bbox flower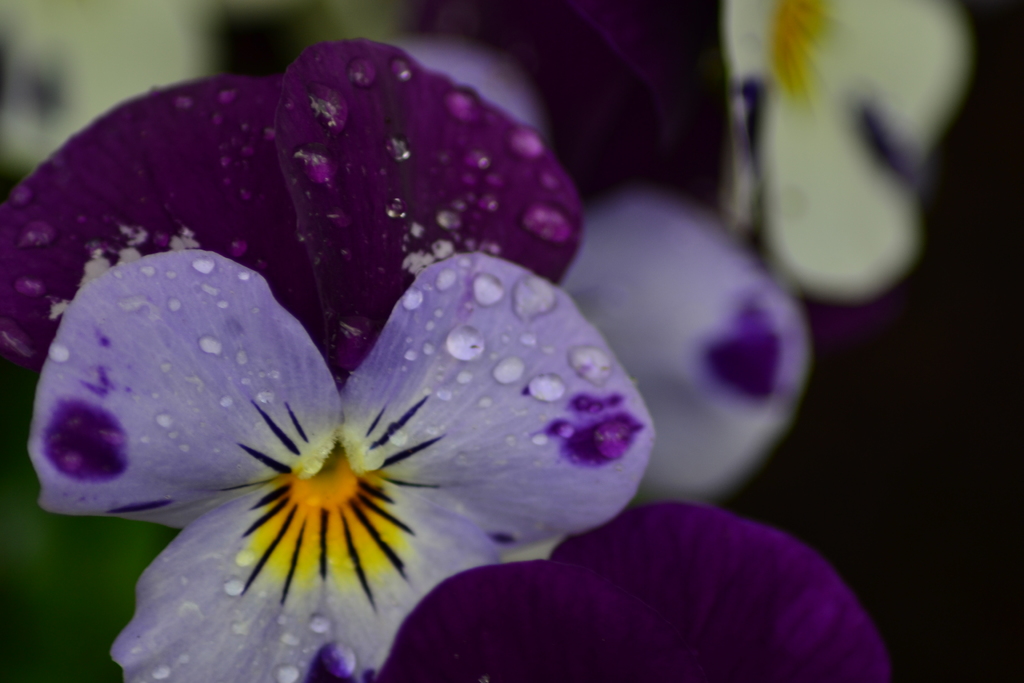
{"left": 719, "top": 0, "right": 982, "bottom": 292}
